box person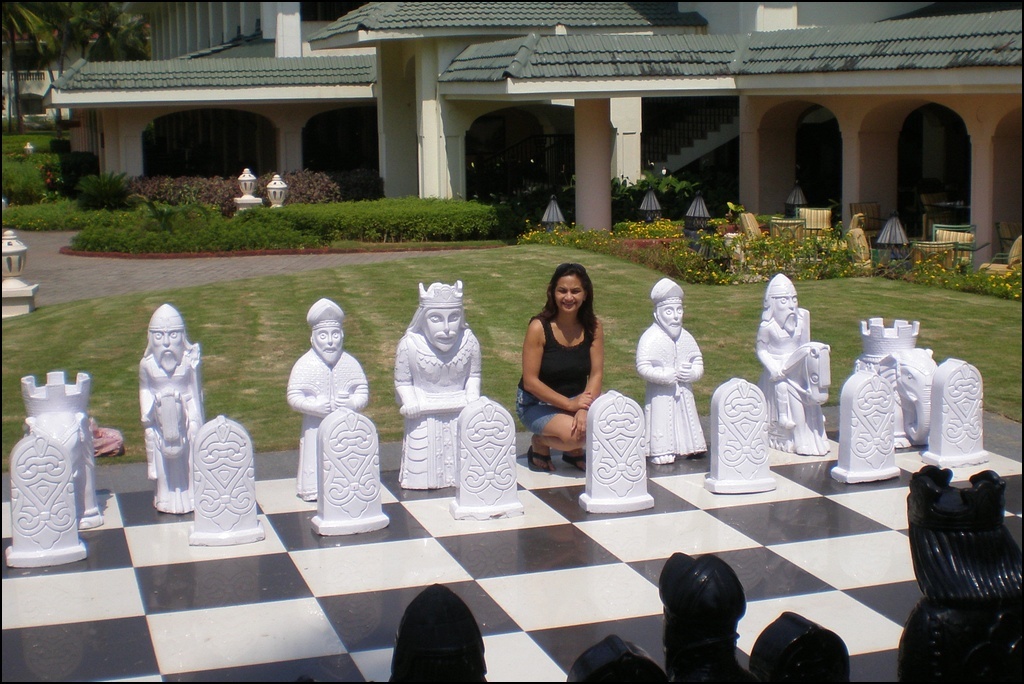
l=759, t=273, r=829, b=431
